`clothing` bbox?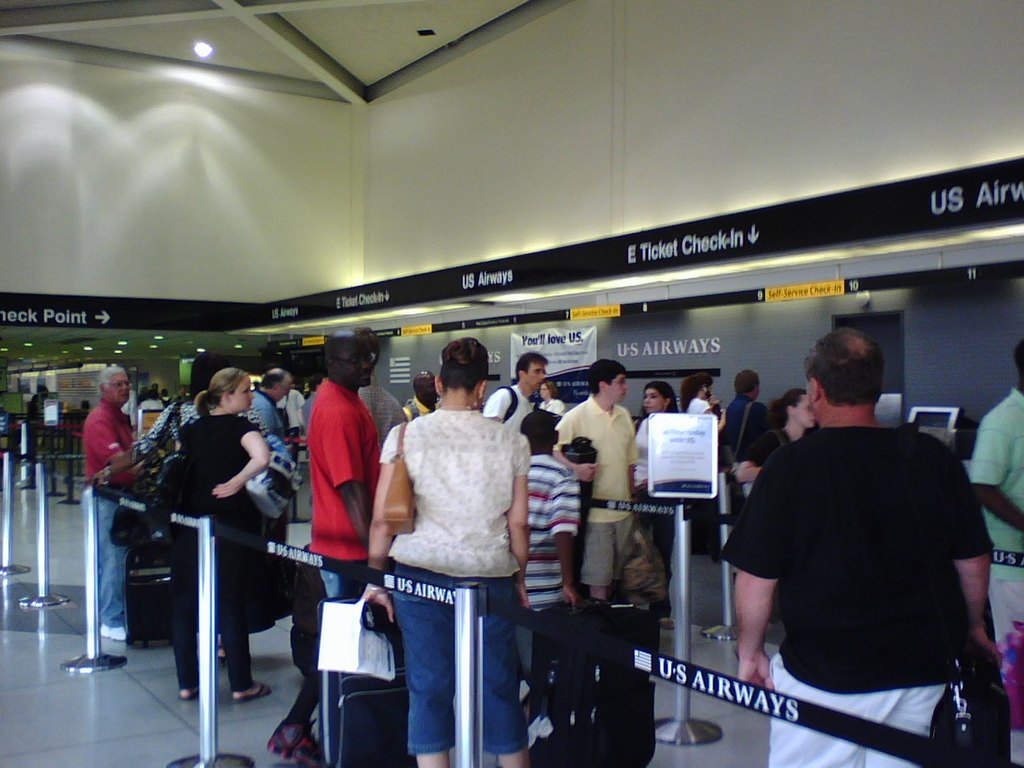
303 386 385 687
